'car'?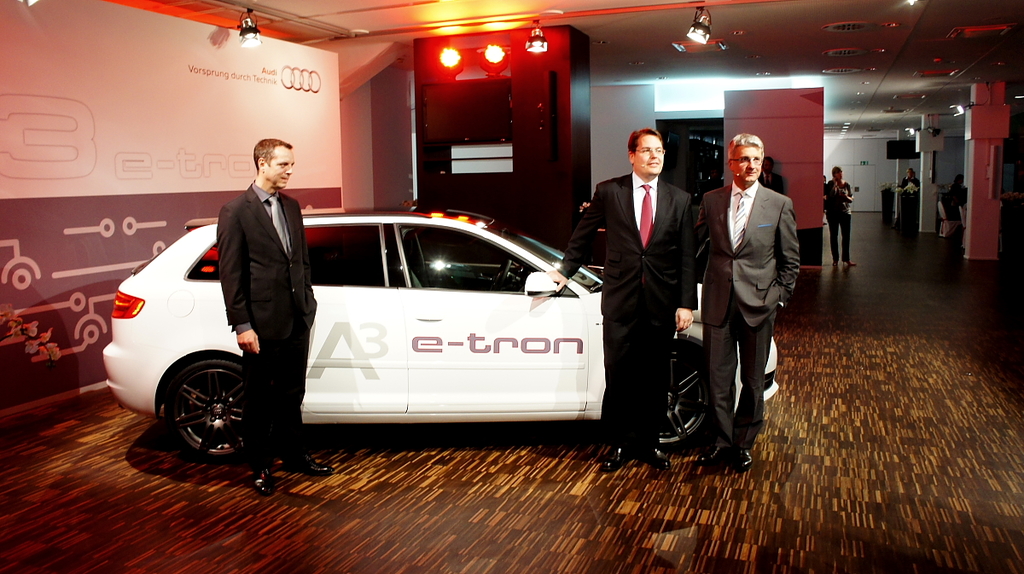
108, 209, 777, 467
